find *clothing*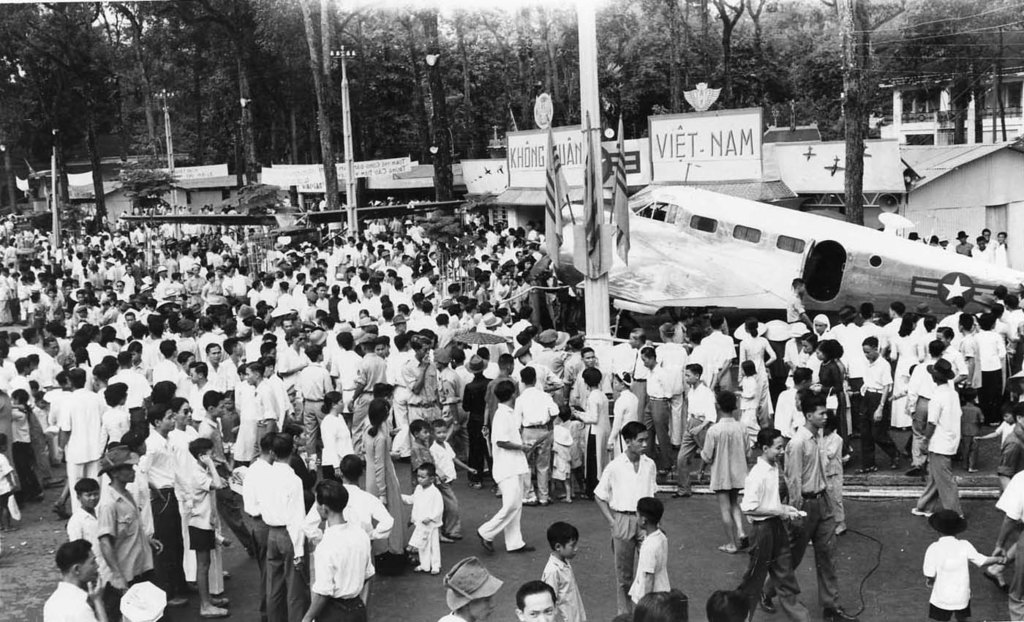
box=[915, 534, 993, 621]
